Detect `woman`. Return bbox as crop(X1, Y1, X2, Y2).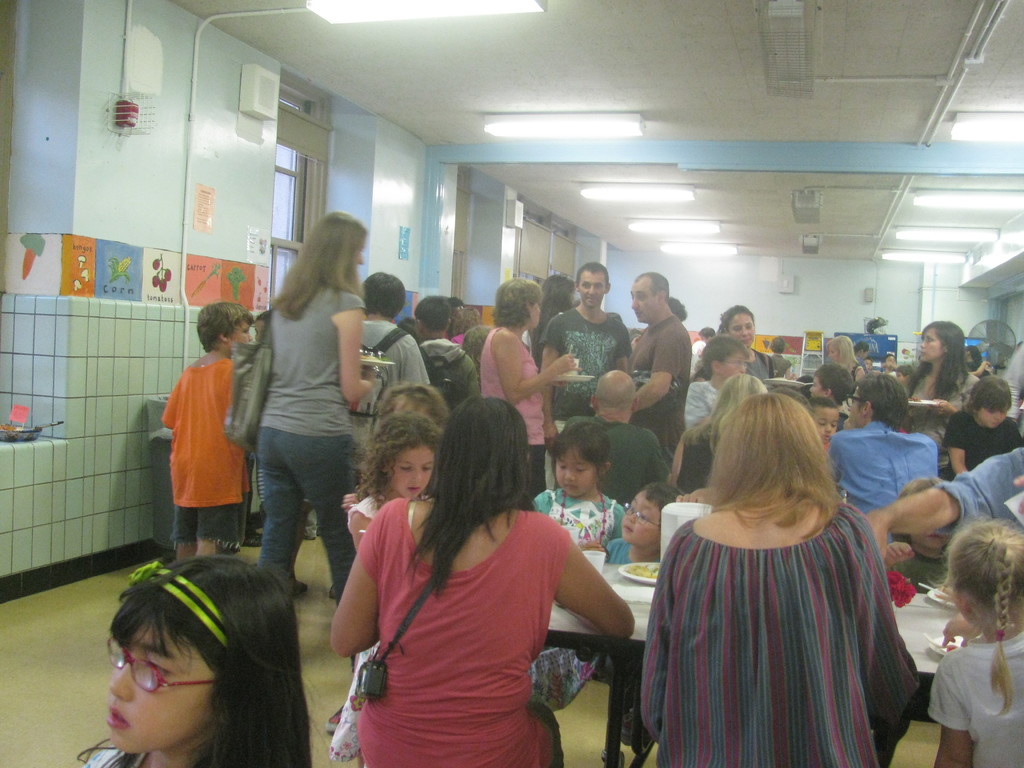
crop(666, 373, 769, 501).
